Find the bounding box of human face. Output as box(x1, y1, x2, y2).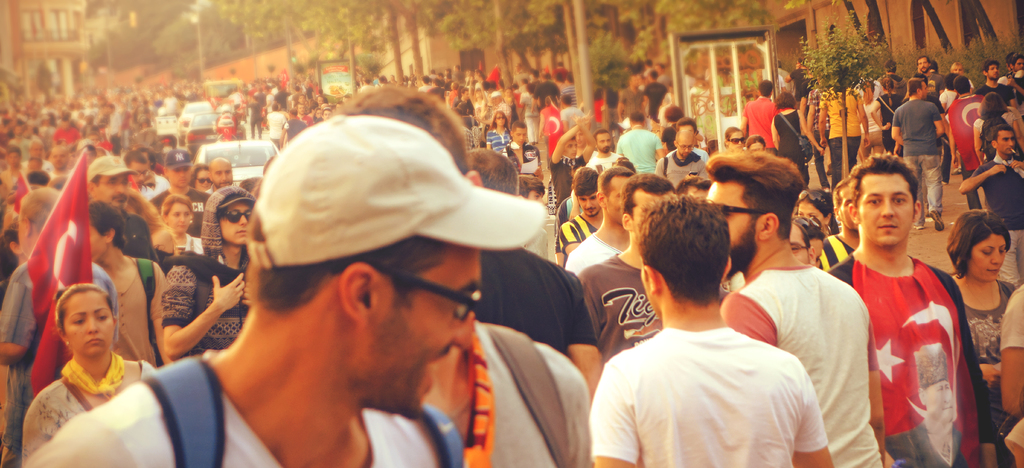
box(726, 130, 746, 151).
